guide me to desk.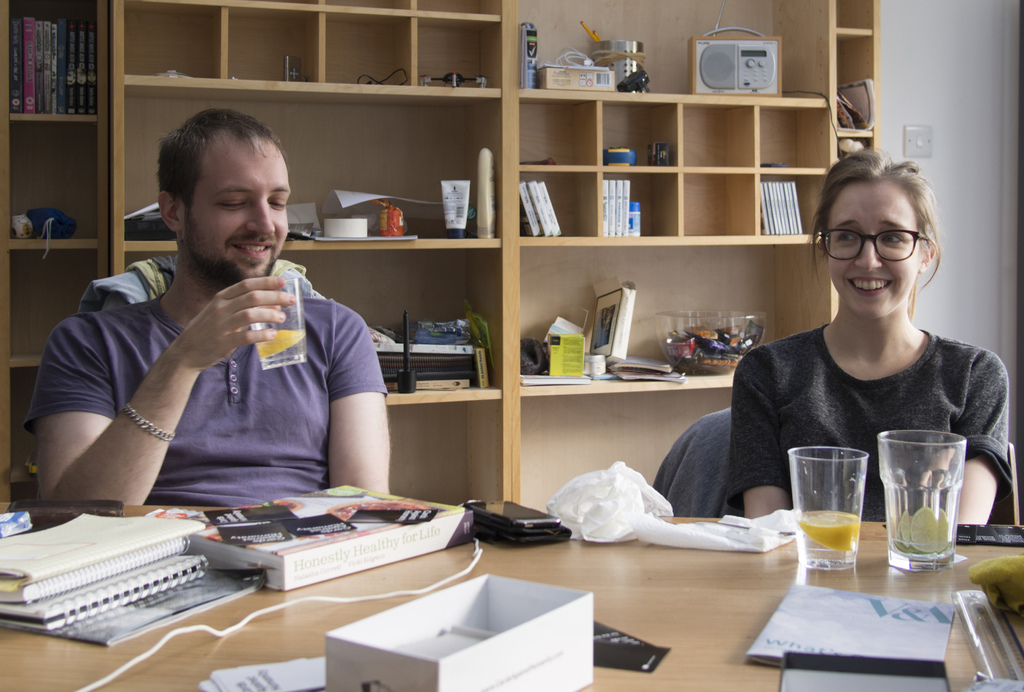
Guidance: rect(0, 513, 1023, 691).
